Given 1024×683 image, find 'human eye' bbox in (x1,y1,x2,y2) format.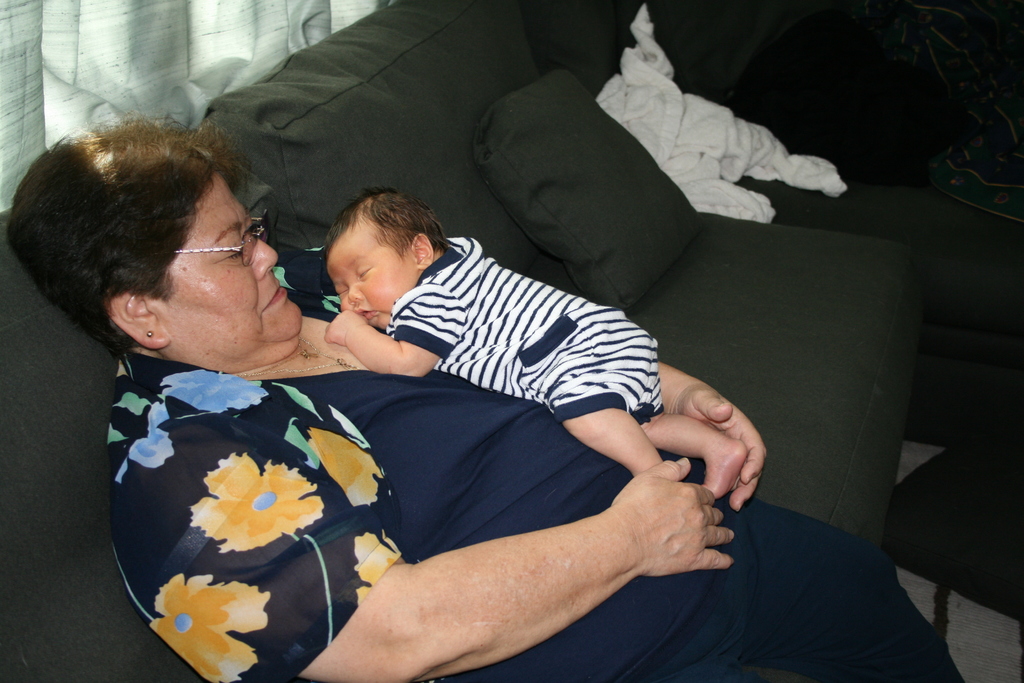
(246,221,257,232).
